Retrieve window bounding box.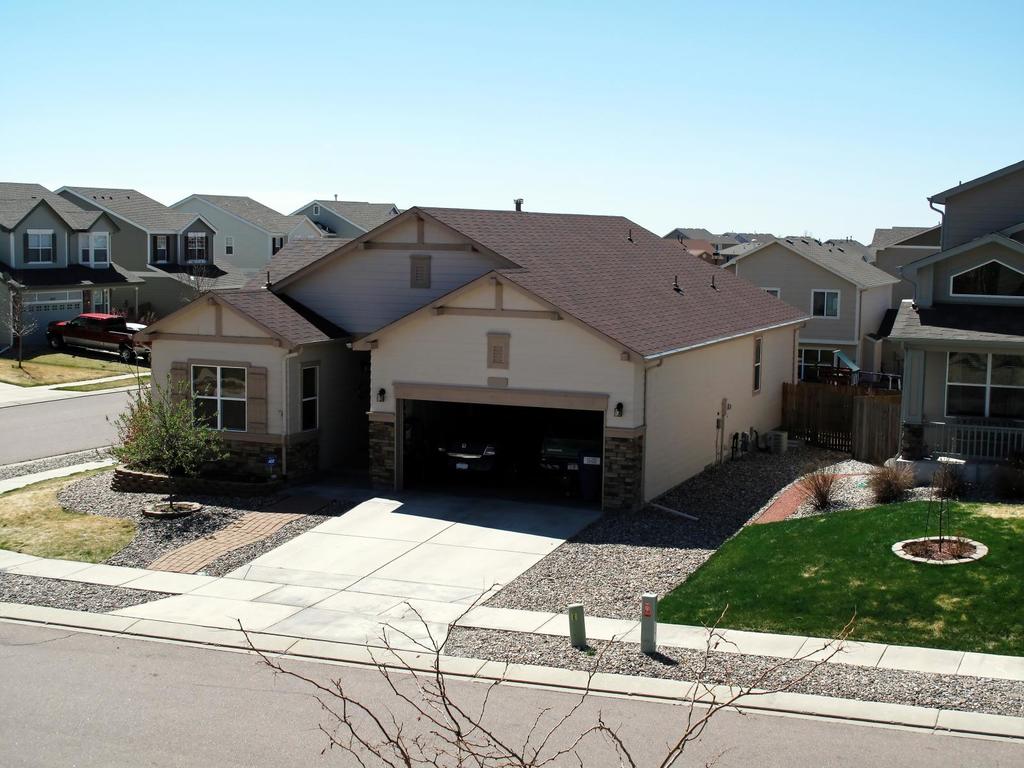
Bounding box: pyautogui.locateOnScreen(182, 230, 209, 268).
